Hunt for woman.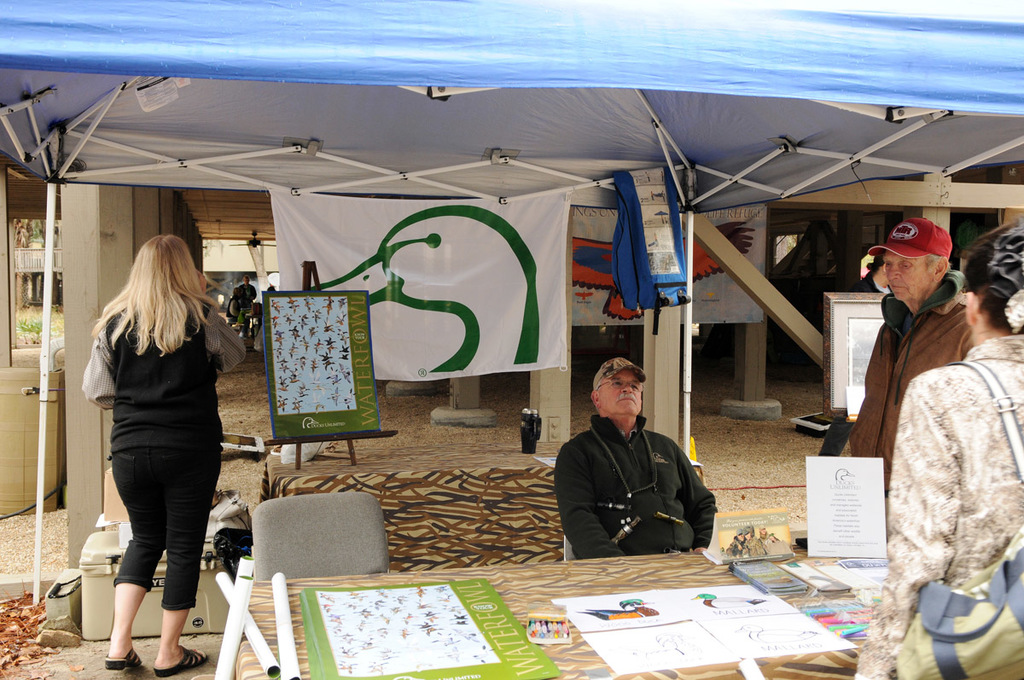
Hunted down at (73,232,245,665).
